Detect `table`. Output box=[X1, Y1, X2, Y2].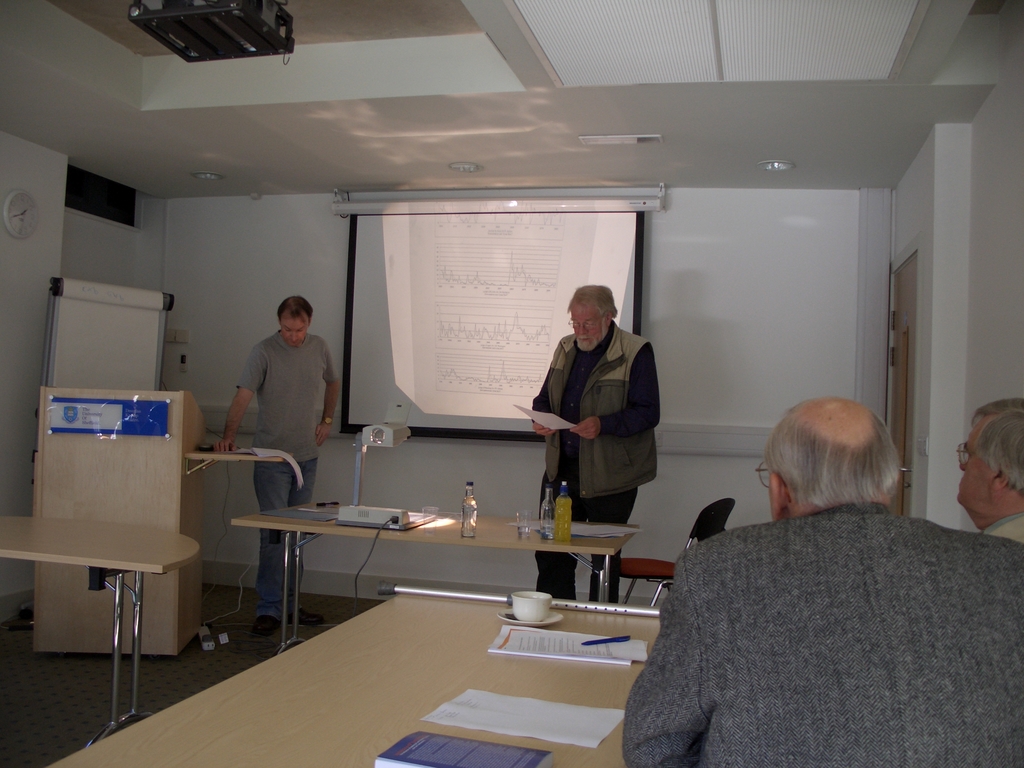
box=[44, 459, 731, 767].
